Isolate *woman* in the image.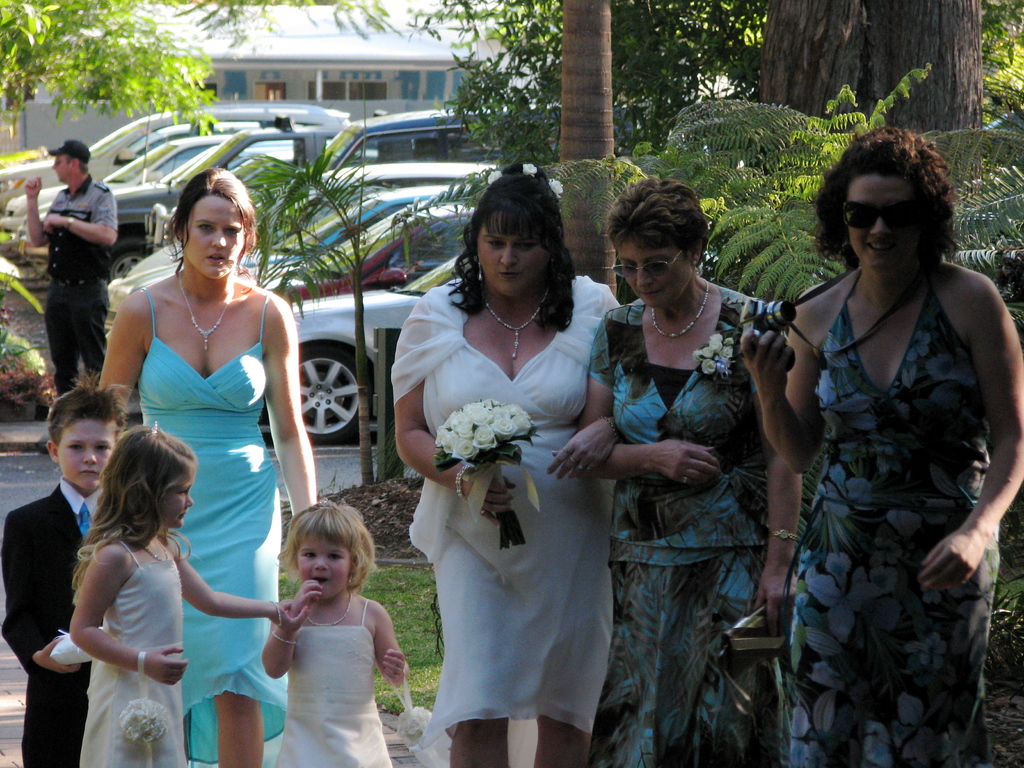
Isolated region: box(741, 127, 1023, 767).
